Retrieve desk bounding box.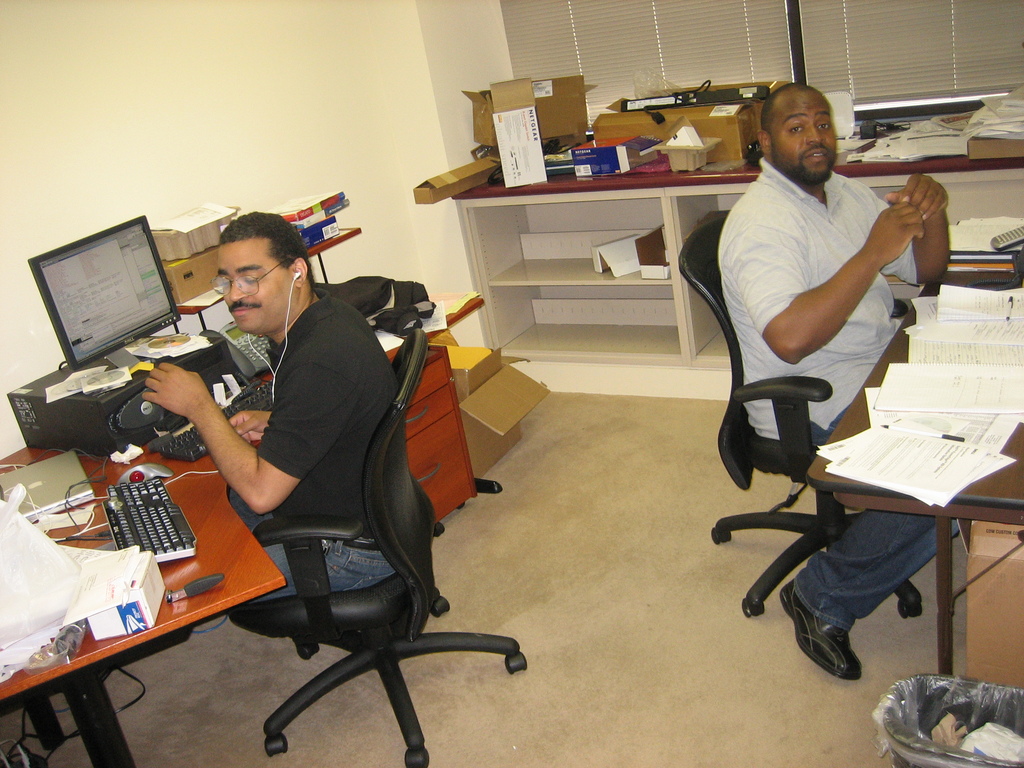
Bounding box: (left=804, top=268, right=1023, bottom=672).
